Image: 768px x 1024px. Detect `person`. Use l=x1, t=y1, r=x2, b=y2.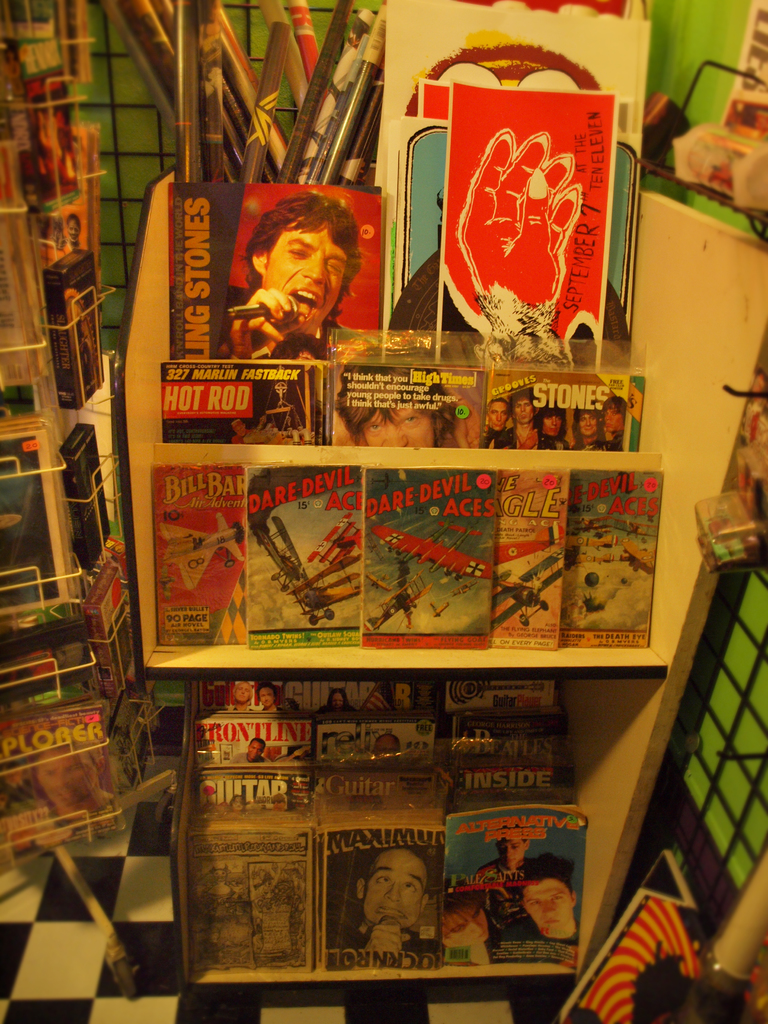
l=465, t=824, r=534, b=942.
